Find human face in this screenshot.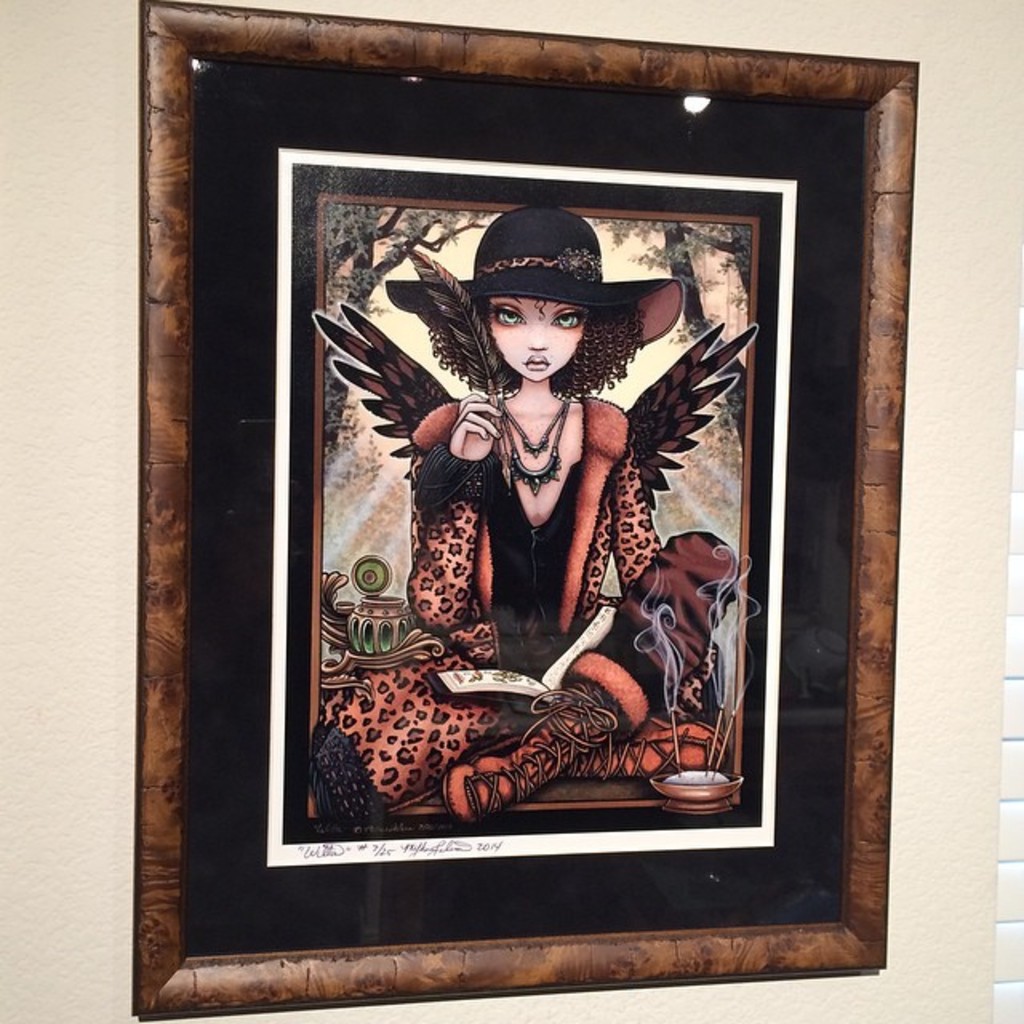
The bounding box for human face is <bbox>493, 298, 587, 379</bbox>.
